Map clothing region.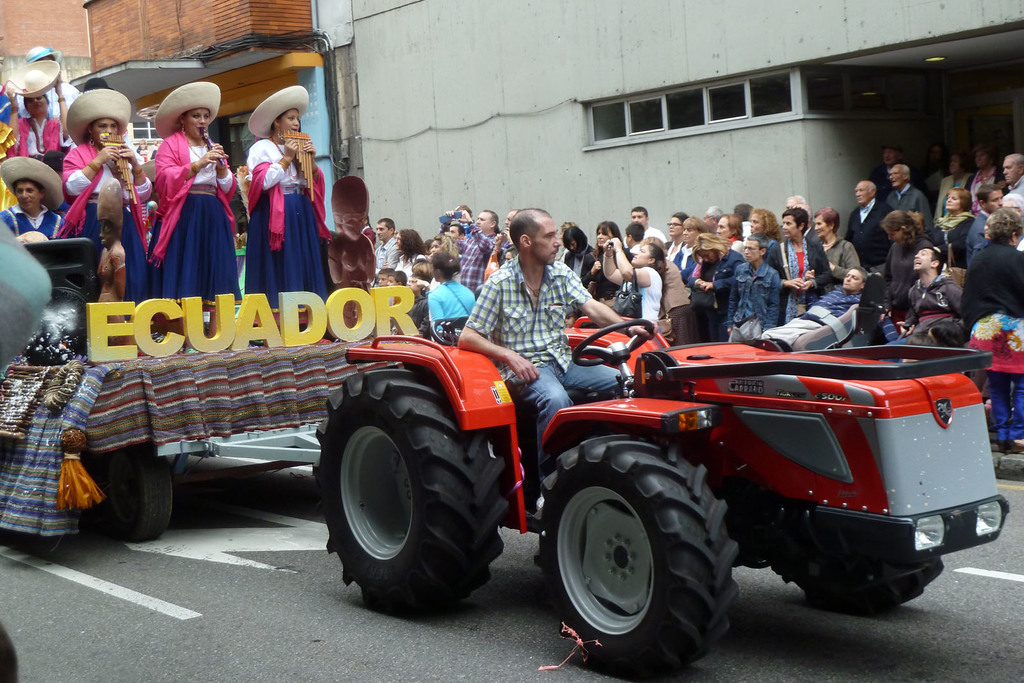
Mapped to rect(768, 235, 833, 323).
